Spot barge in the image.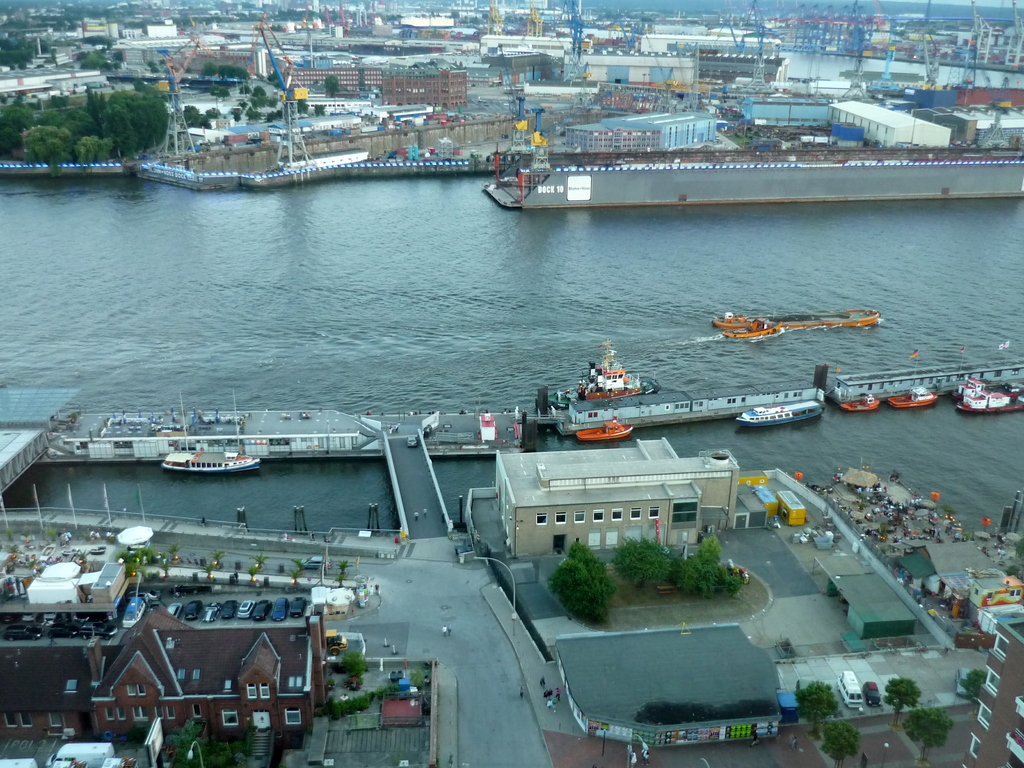
barge found at x1=737 y1=401 x2=826 y2=433.
